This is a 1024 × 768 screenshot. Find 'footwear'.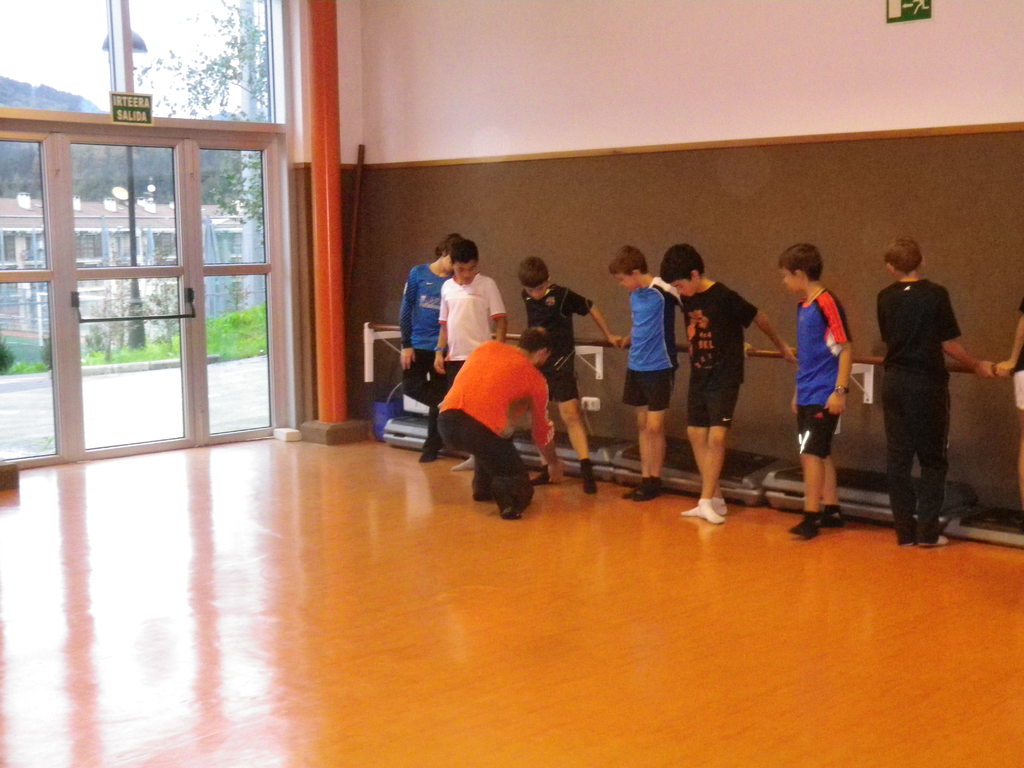
Bounding box: 824 509 841 526.
